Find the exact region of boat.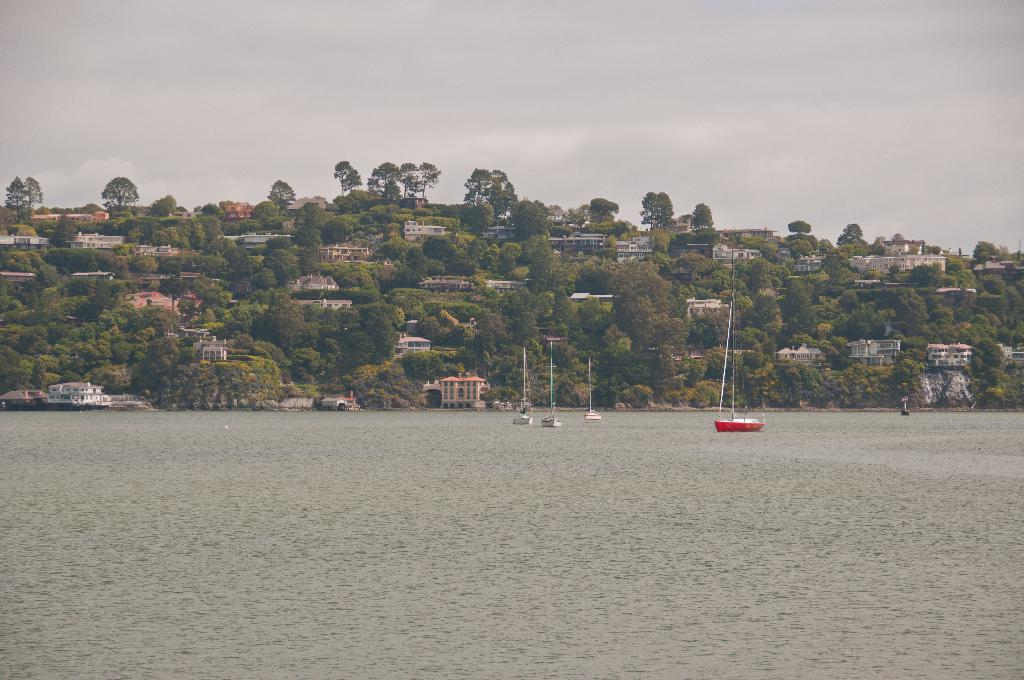
Exact region: region(540, 338, 561, 427).
